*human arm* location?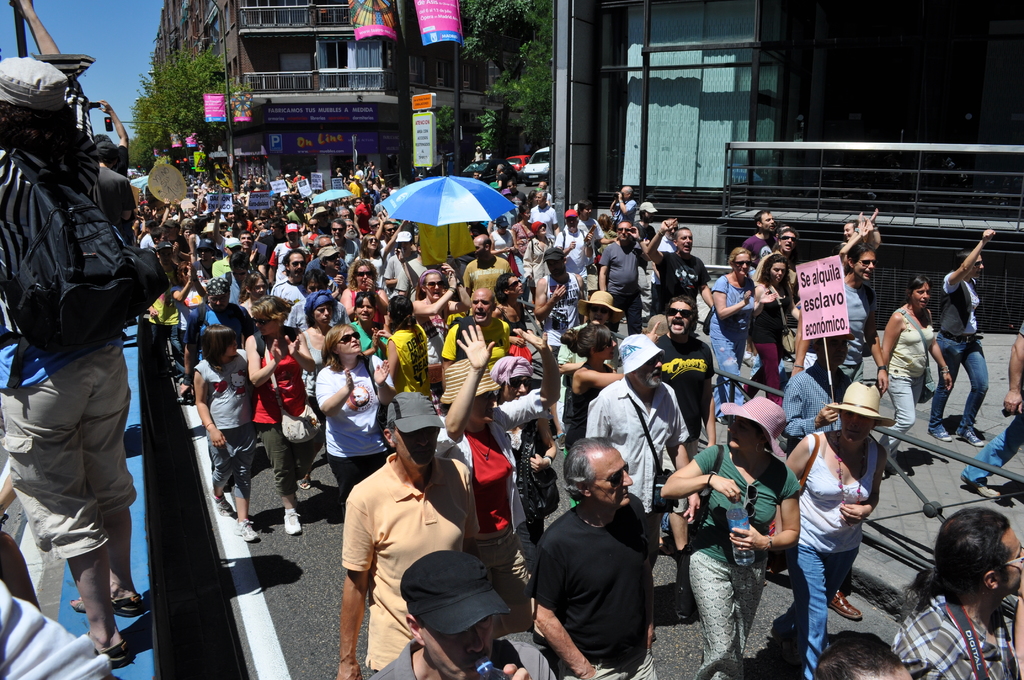
bbox(335, 491, 387, 645)
